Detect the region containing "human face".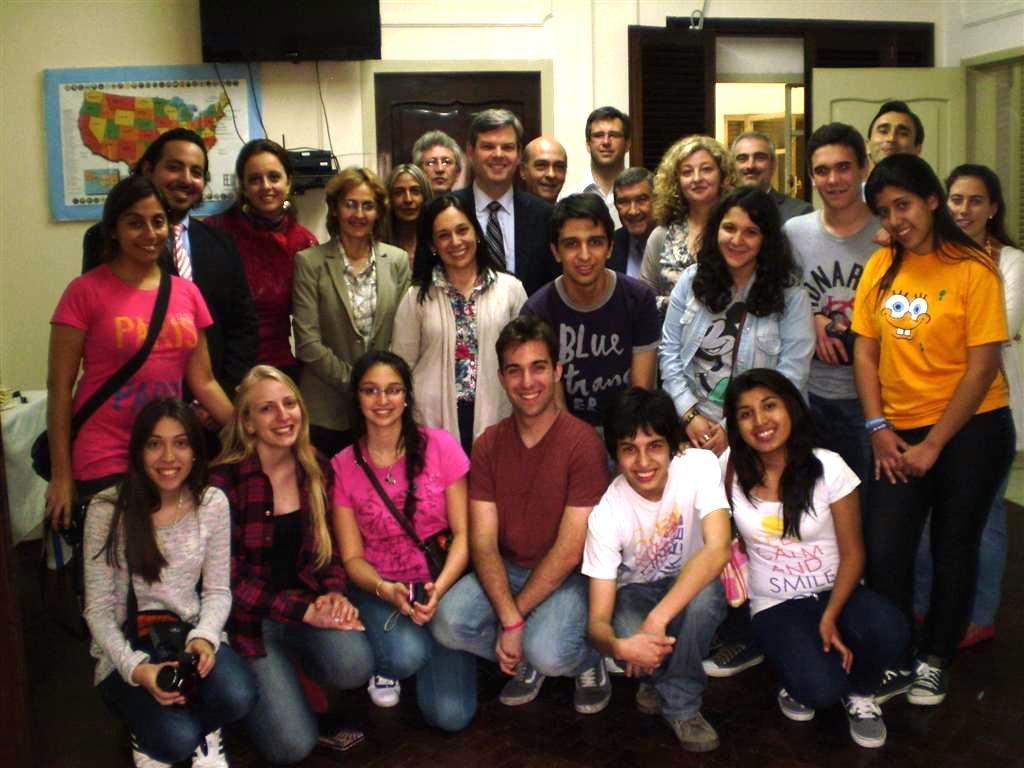
[left=679, top=150, right=723, bottom=201].
